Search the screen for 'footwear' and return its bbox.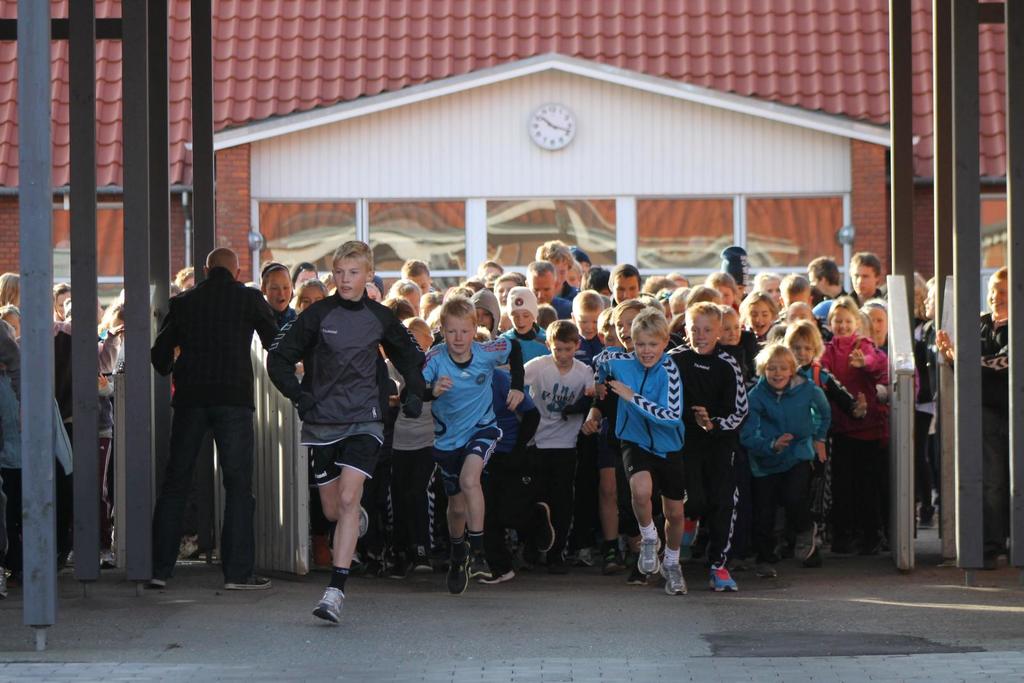
Found: region(660, 556, 682, 593).
